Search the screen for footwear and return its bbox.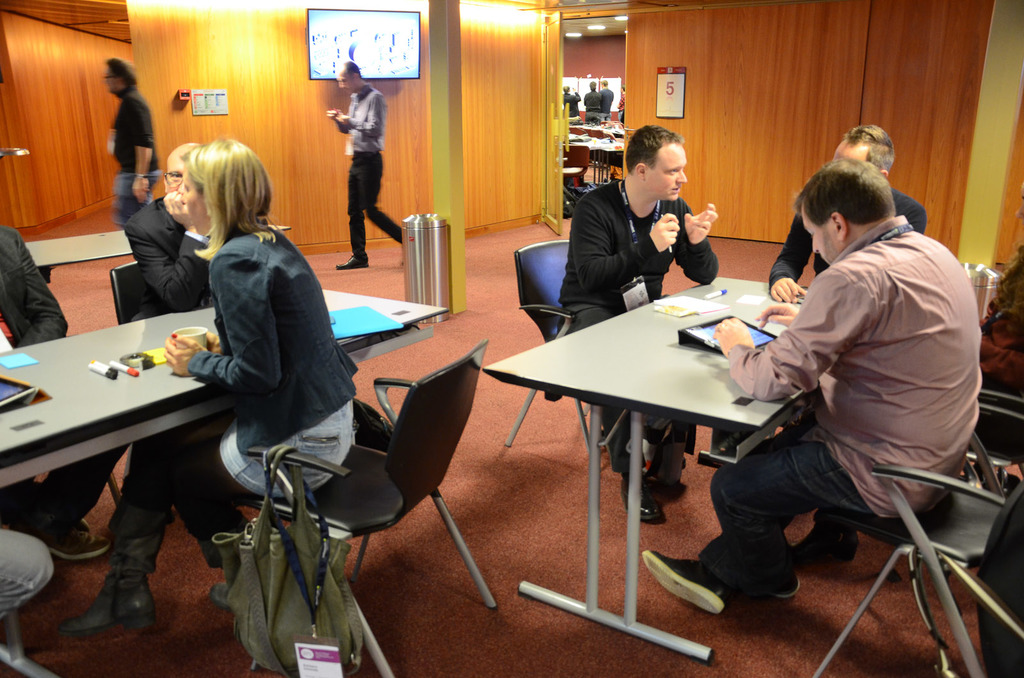
Found: 76 549 146 655.
